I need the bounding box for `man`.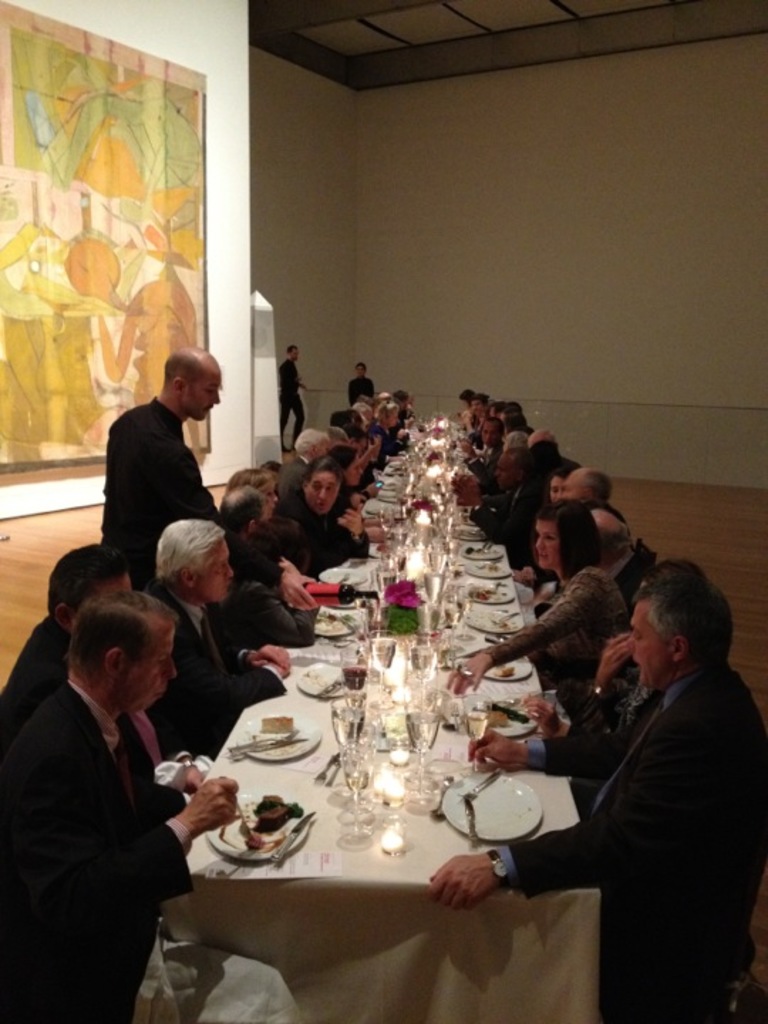
Here it is: [left=431, top=569, right=767, bottom=1015].
